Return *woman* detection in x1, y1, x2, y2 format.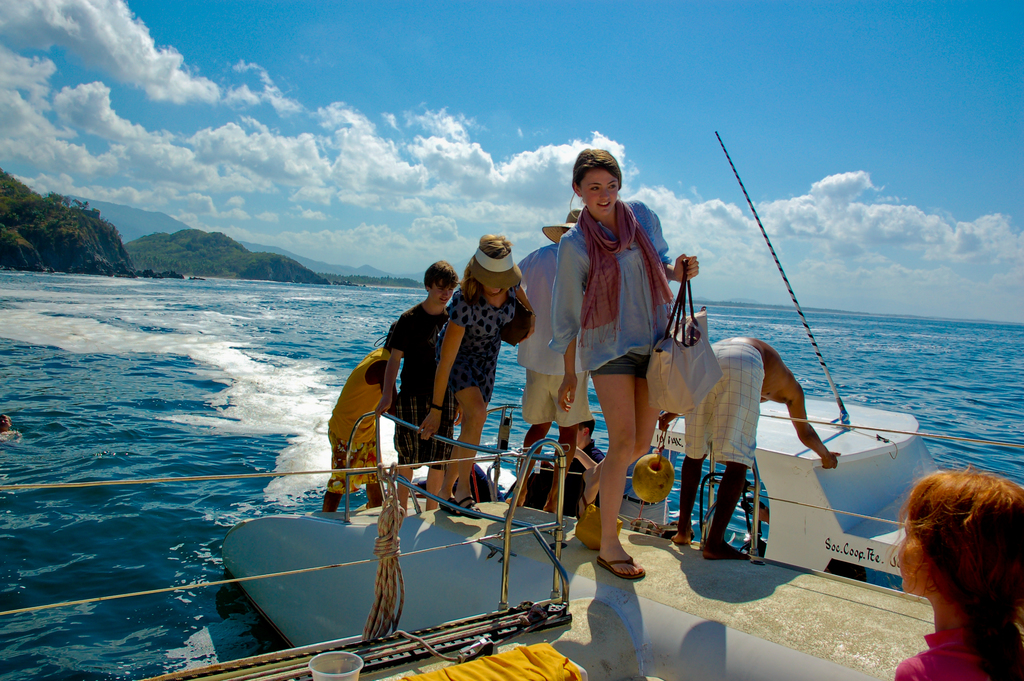
529, 142, 702, 582.
